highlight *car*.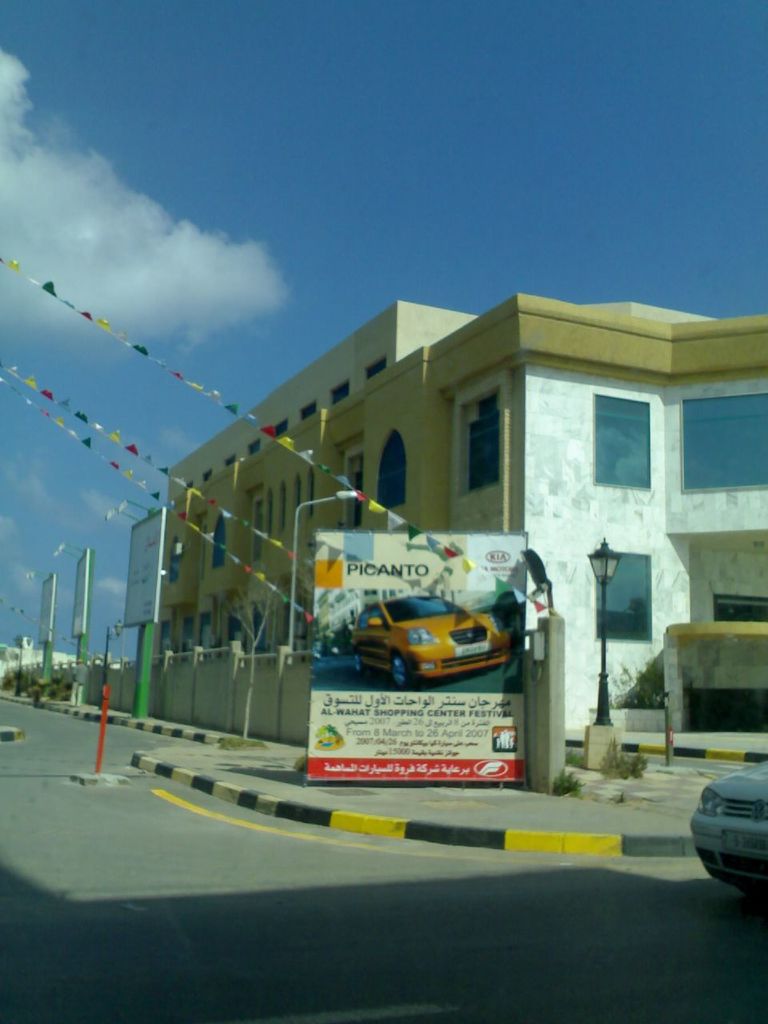
Highlighted region: Rect(344, 598, 522, 672).
